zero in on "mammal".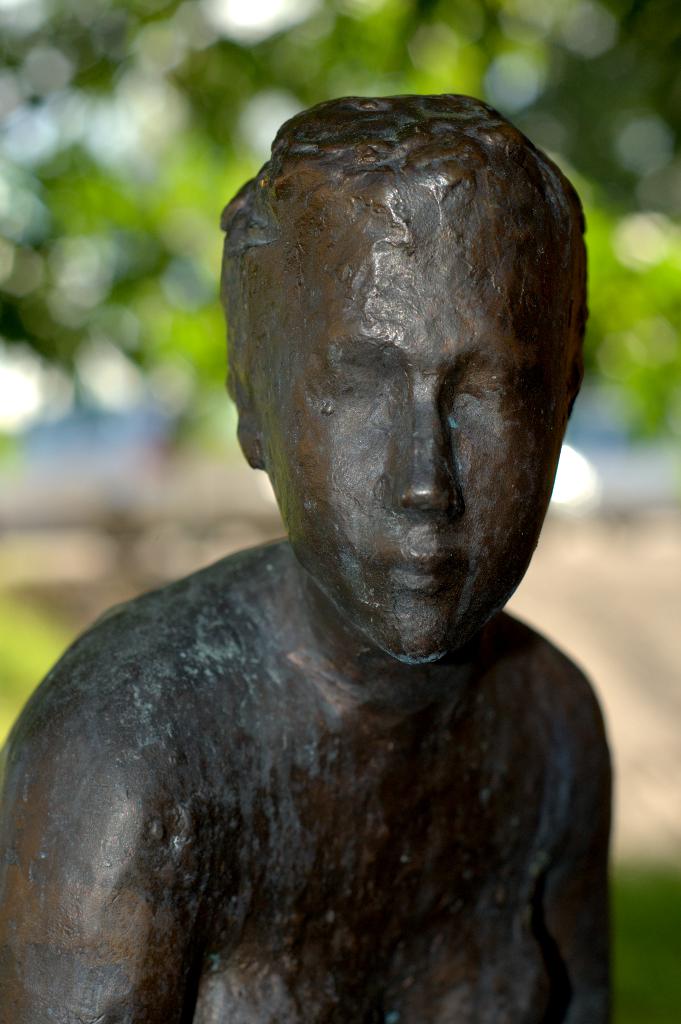
Zeroed in: 0,86,633,1023.
